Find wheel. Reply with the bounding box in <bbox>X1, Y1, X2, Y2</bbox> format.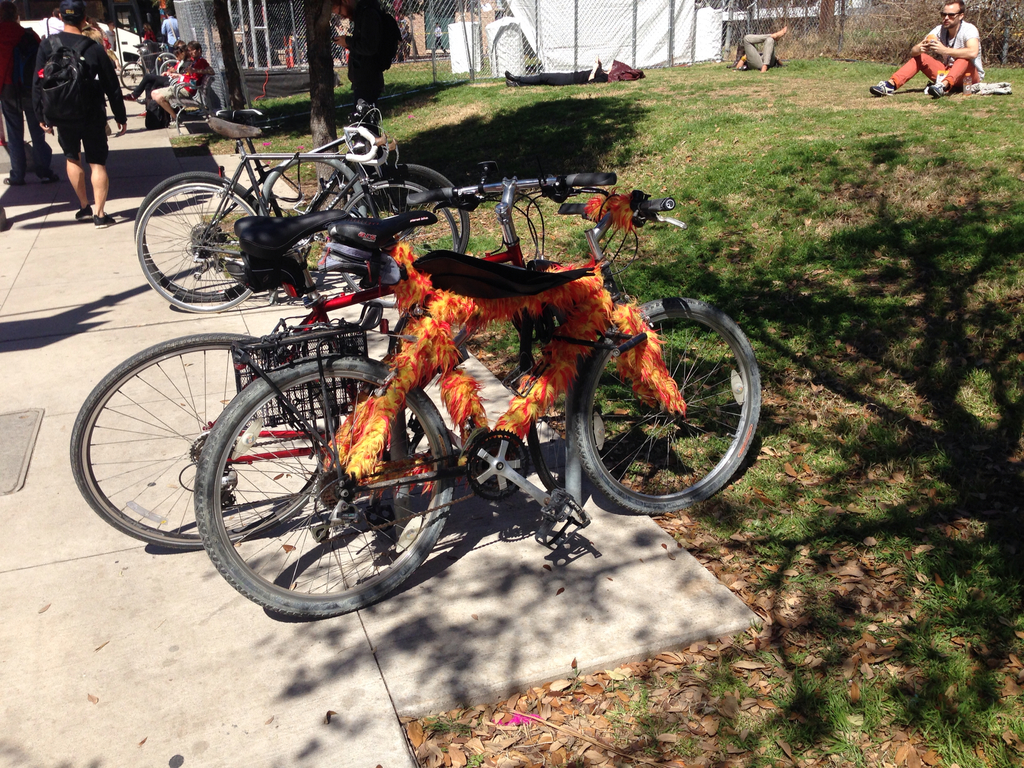
<bbox>345, 176, 456, 312</bbox>.
